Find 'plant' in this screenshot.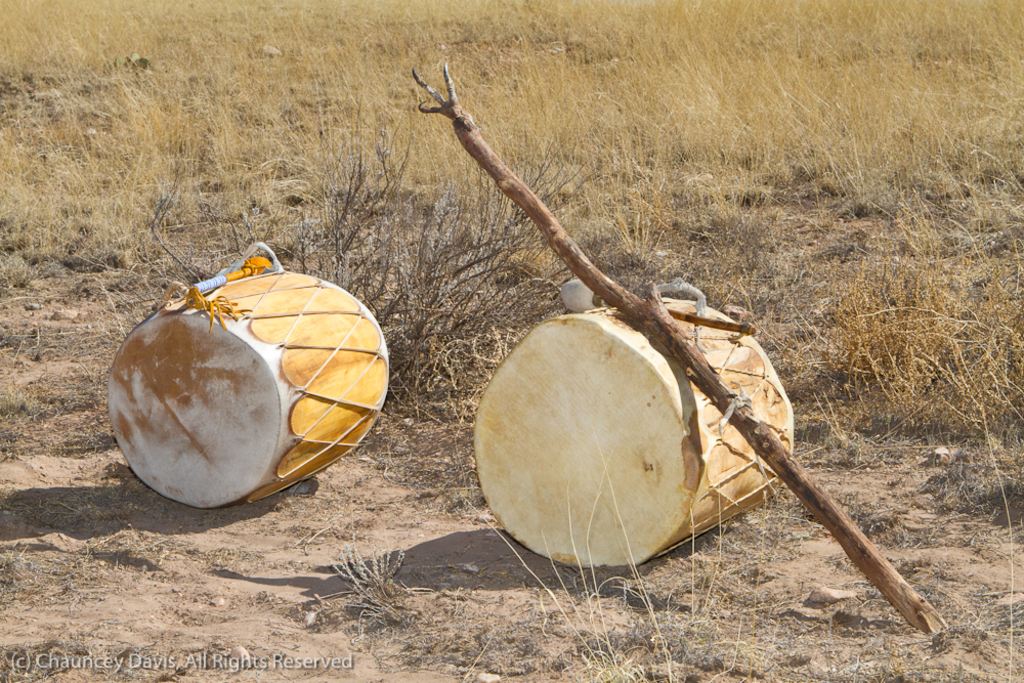
The bounding box for 'plant' is {"left": 323, "top": 536, "right": 408, "bottom": 623}.
